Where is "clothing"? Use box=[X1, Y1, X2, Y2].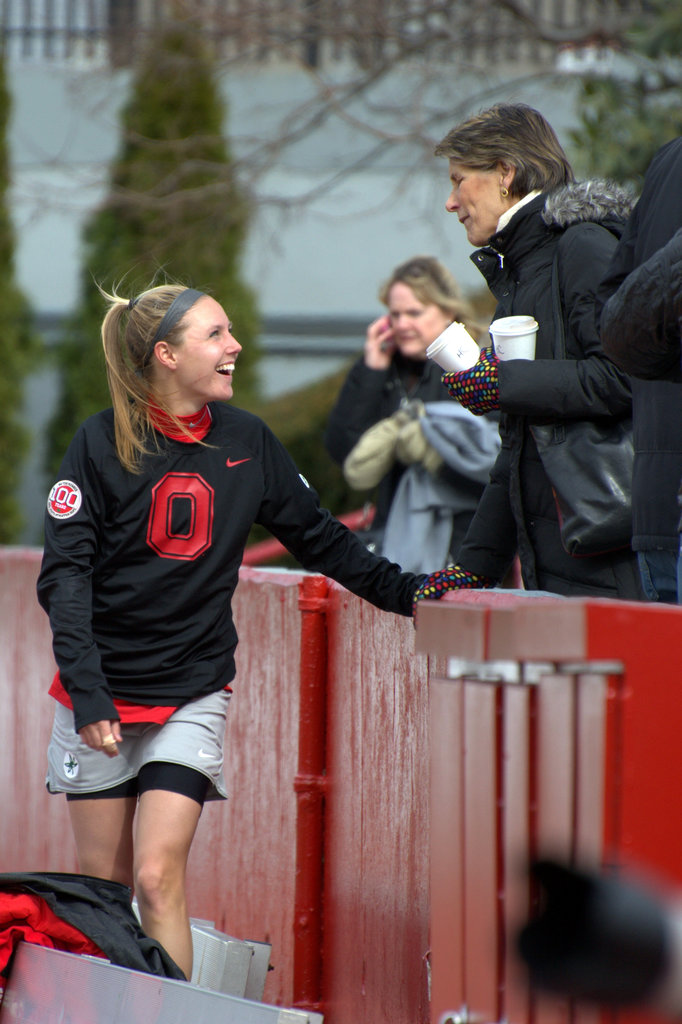
box=[402, 547, 488, 614].
